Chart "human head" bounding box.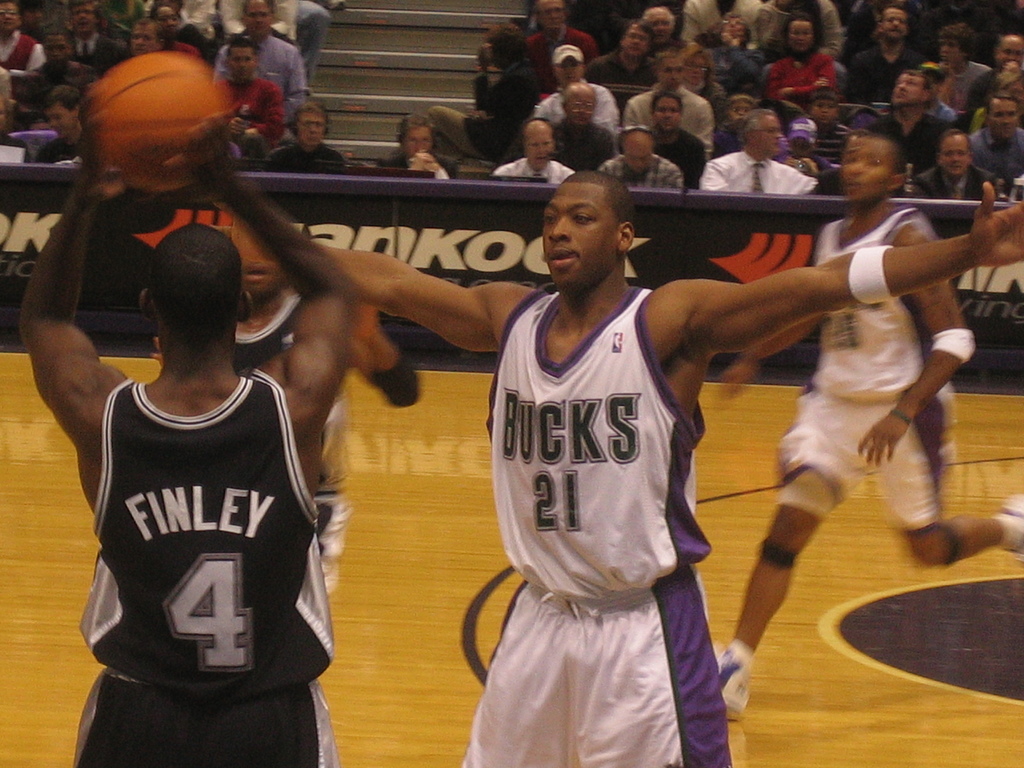
Charted: [x1=221, y1=40, x2=266, y2=83].
